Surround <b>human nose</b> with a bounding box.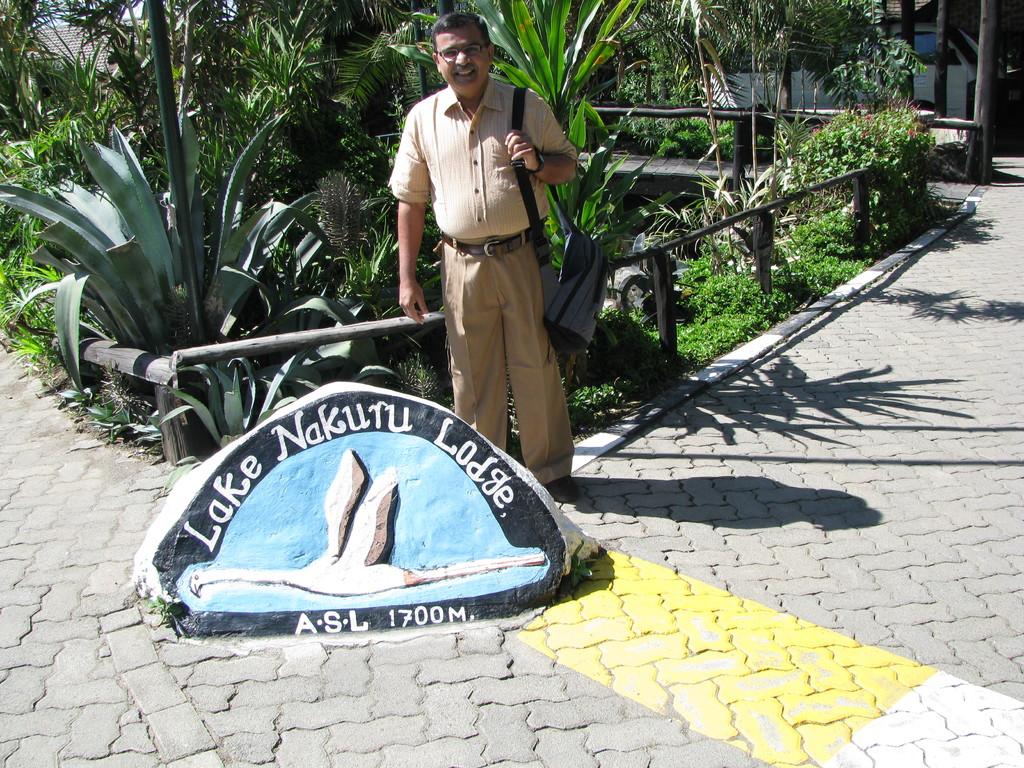
{"left": 454, "top": 46, "right": 474, "bottom": 66}.
